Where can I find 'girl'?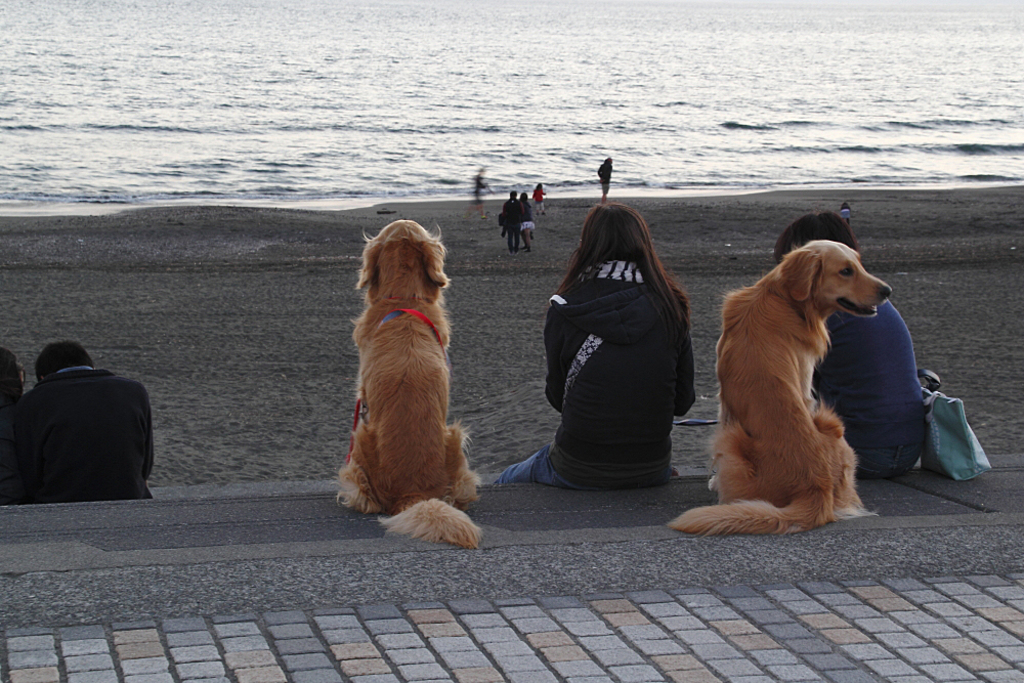
You can find it at BBox(488, 196, 697, 492).
